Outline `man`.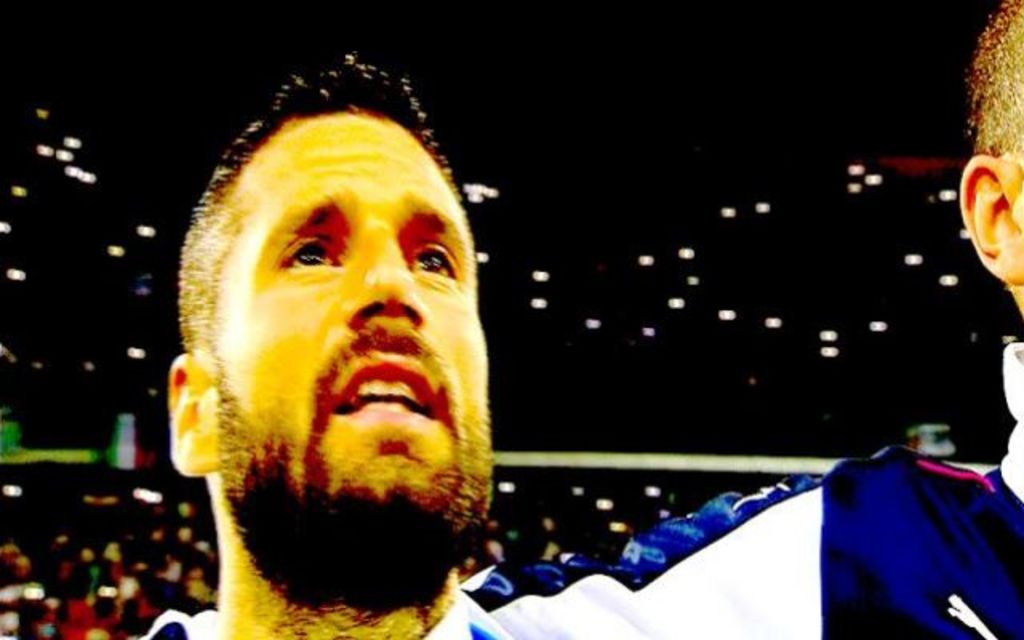
Outline: bbox=[459, 0, 1022, 638].
